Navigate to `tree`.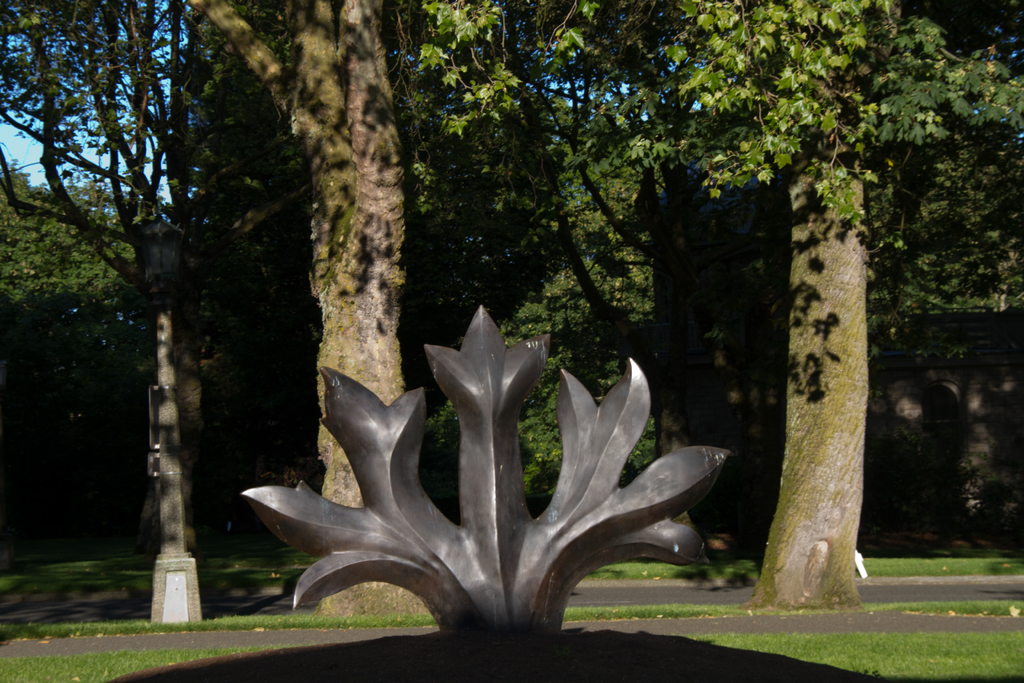
Navigation target: [left=187, top=0, right=407, bottom=617].
